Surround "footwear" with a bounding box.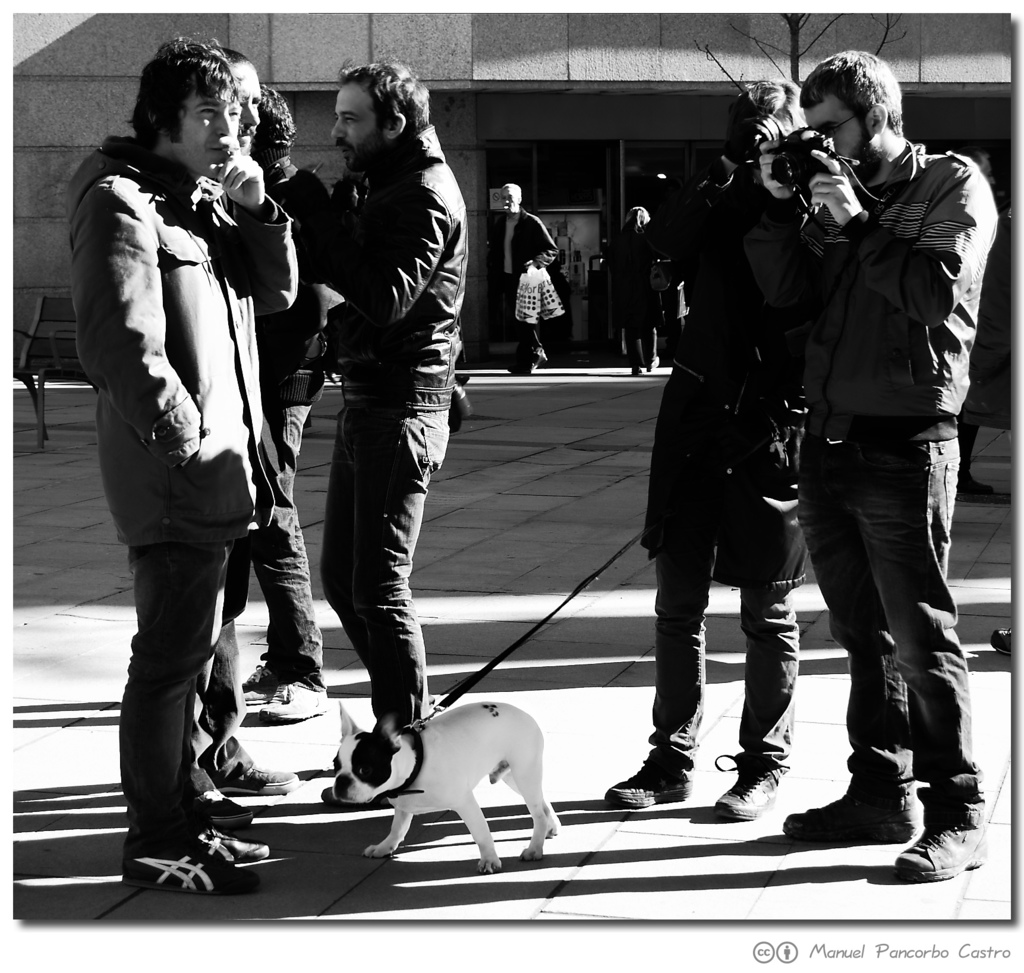
319 785 387 812.
